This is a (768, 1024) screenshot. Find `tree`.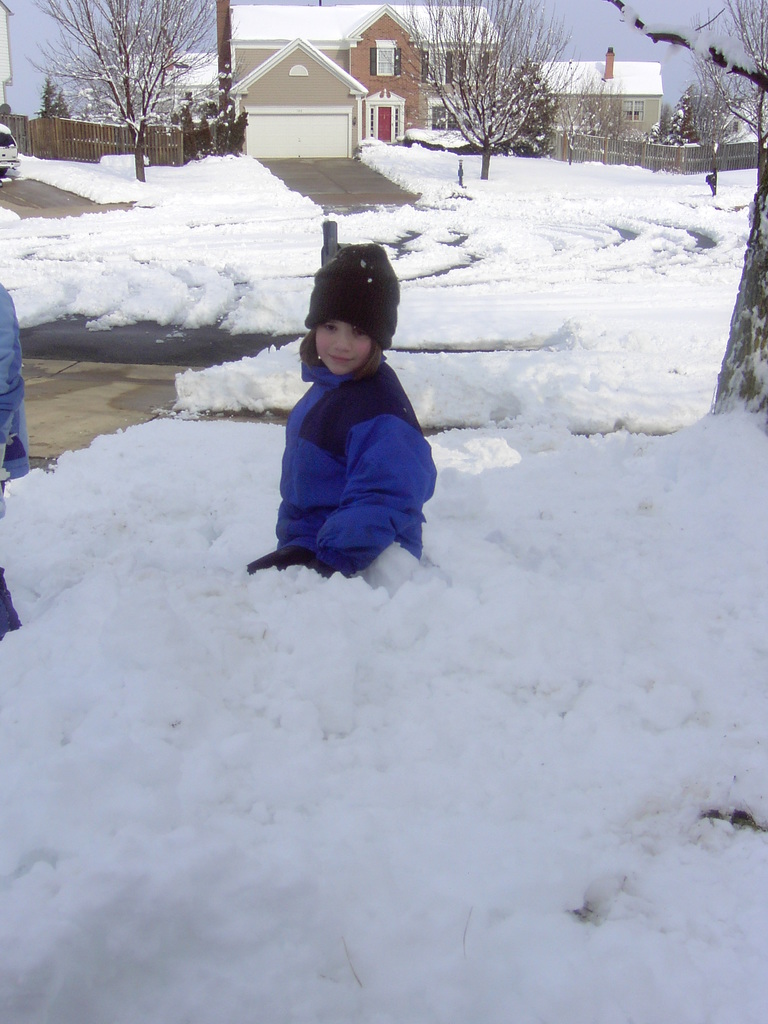
Bounding box: BBox(37, 75, 60, 117).
